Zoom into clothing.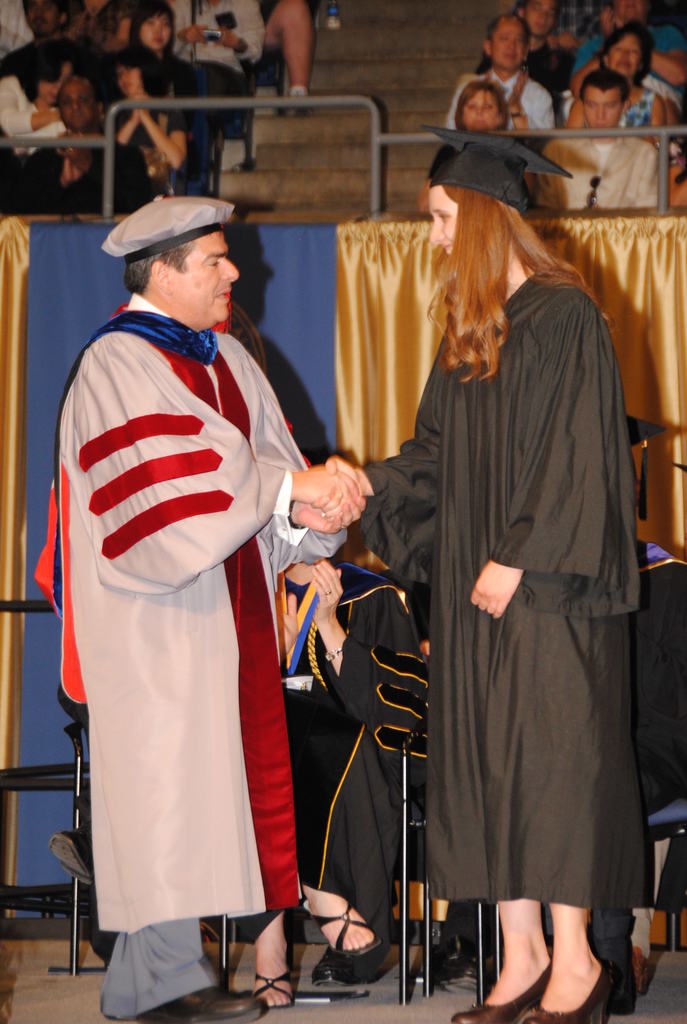
Zoom target: <box>351,266,642,922</box>.
